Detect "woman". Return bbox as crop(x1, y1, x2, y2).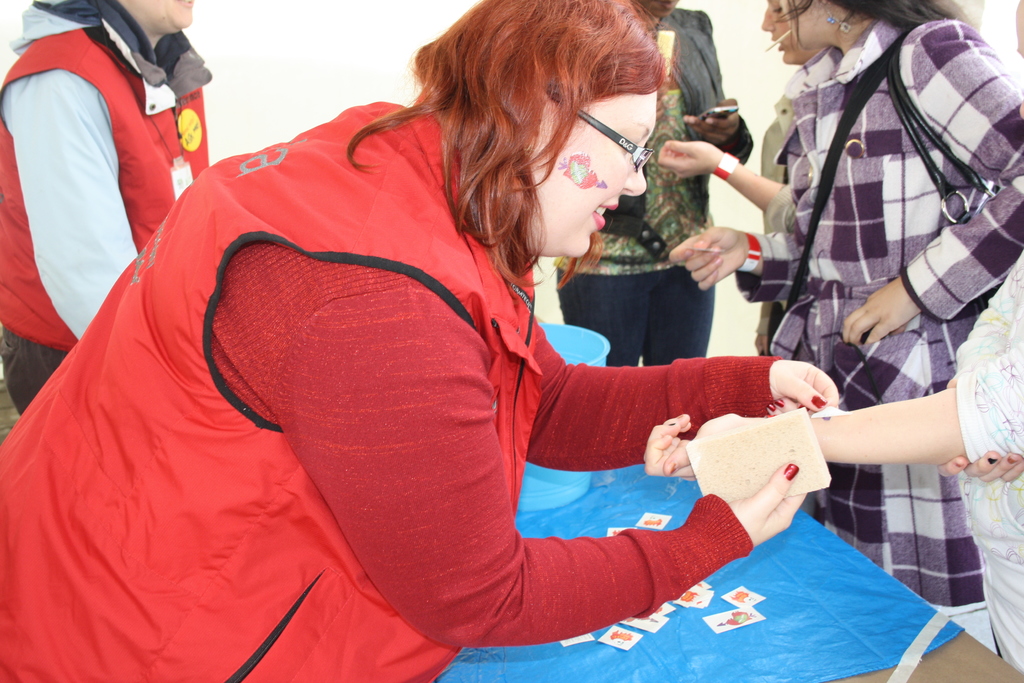
crop(554, 0, 751, 368).
